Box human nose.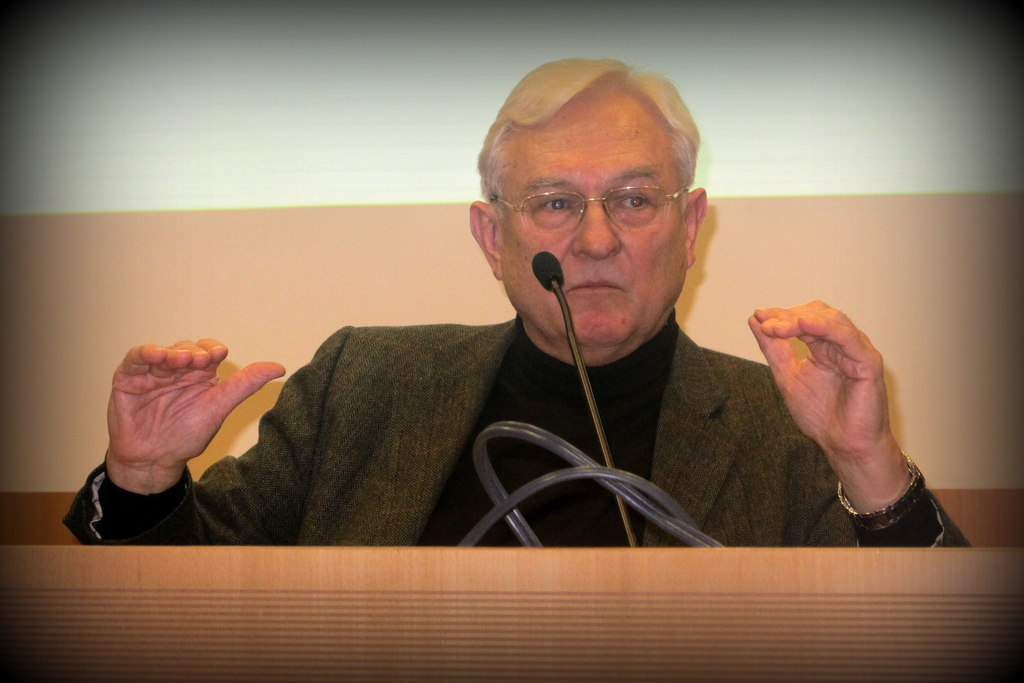
{"x1": 570, "y1": 196, "x2": 623, "y2": 259}.
